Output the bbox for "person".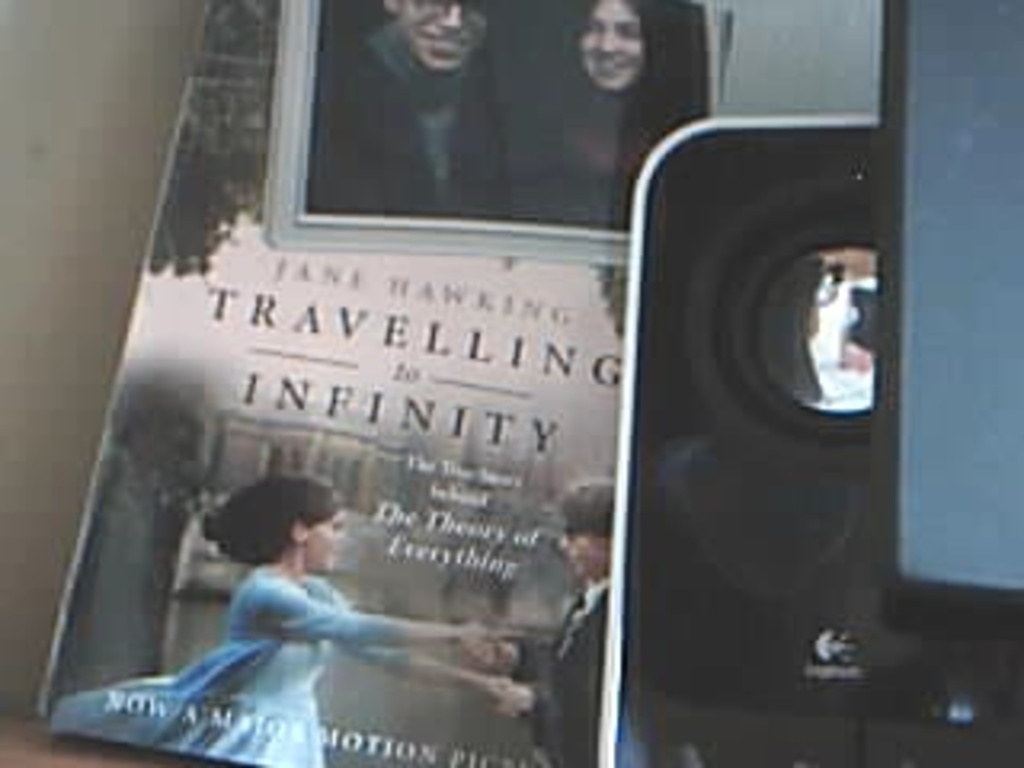
[left=512, top=0, right=704, bottom=234].
